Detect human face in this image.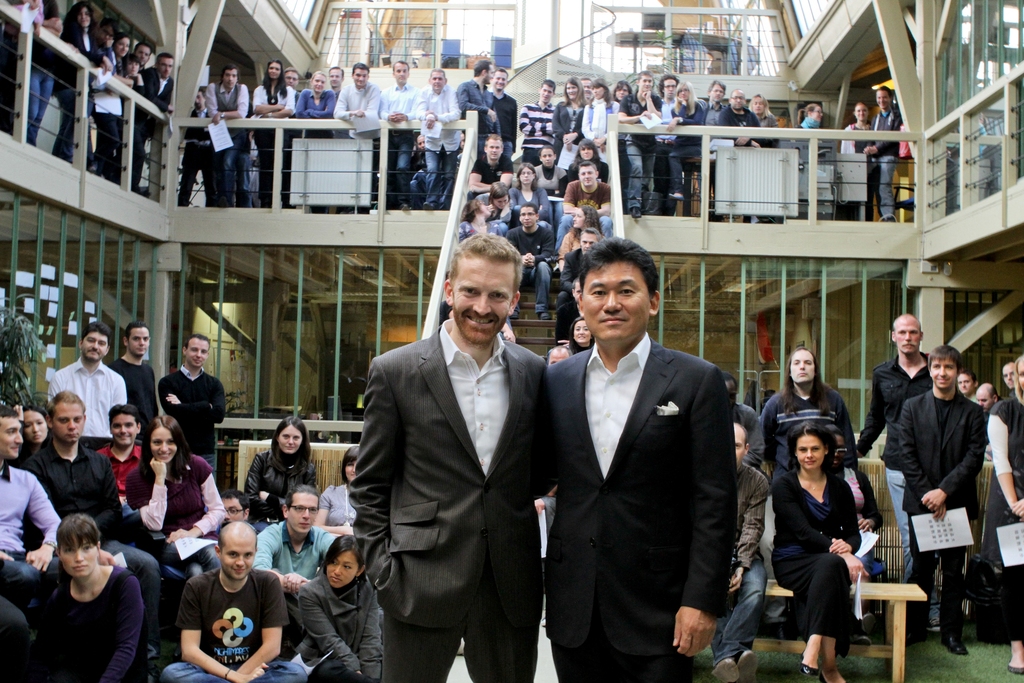
Detection: x1=343 y1=462 x2=358 y2=488.
